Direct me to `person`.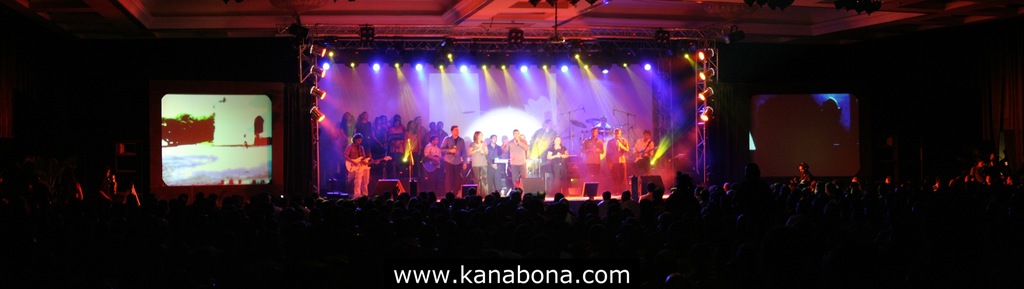
Direction: bbox=(582, 125, 611, 202).
